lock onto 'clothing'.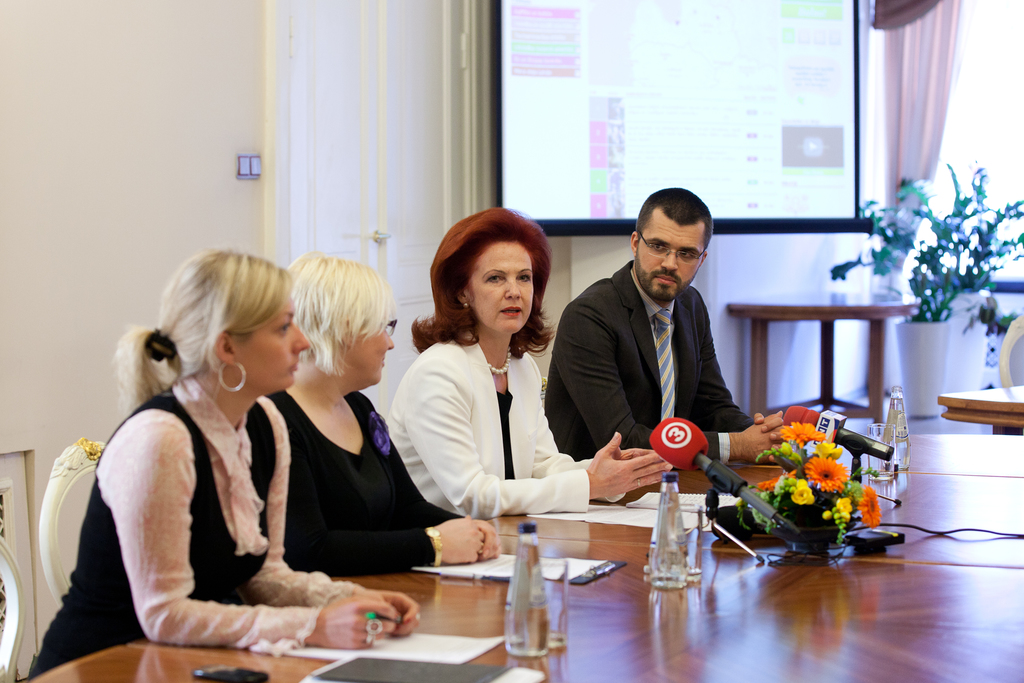
Locked: bbox=(246, 384, 468, 583).
